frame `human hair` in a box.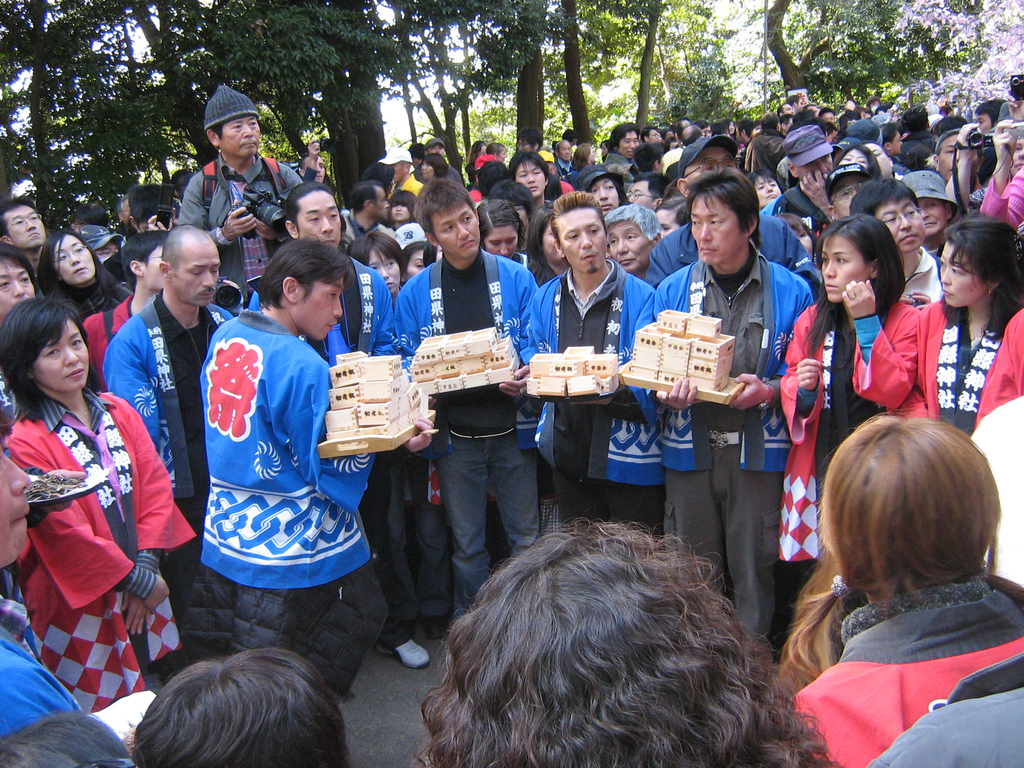
rect(485, 141, 506, 157).
